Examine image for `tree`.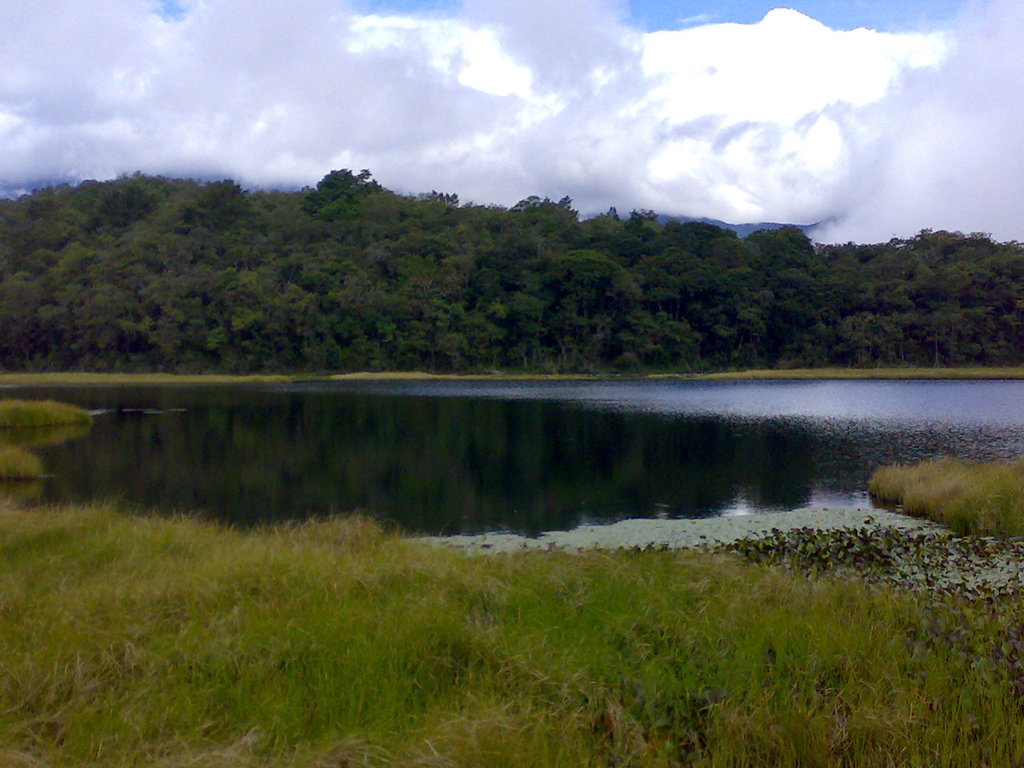
Examination result: (958, 244, 1023, 373).
